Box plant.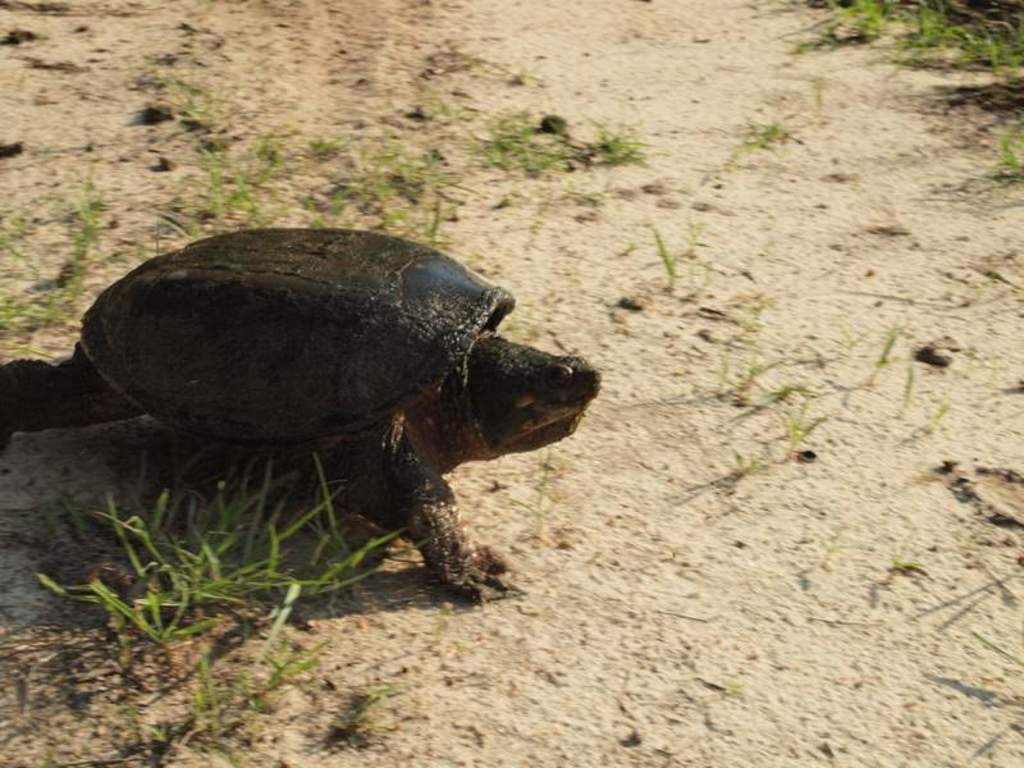
(x1=92, y1=567, x2=219, y2=657).
